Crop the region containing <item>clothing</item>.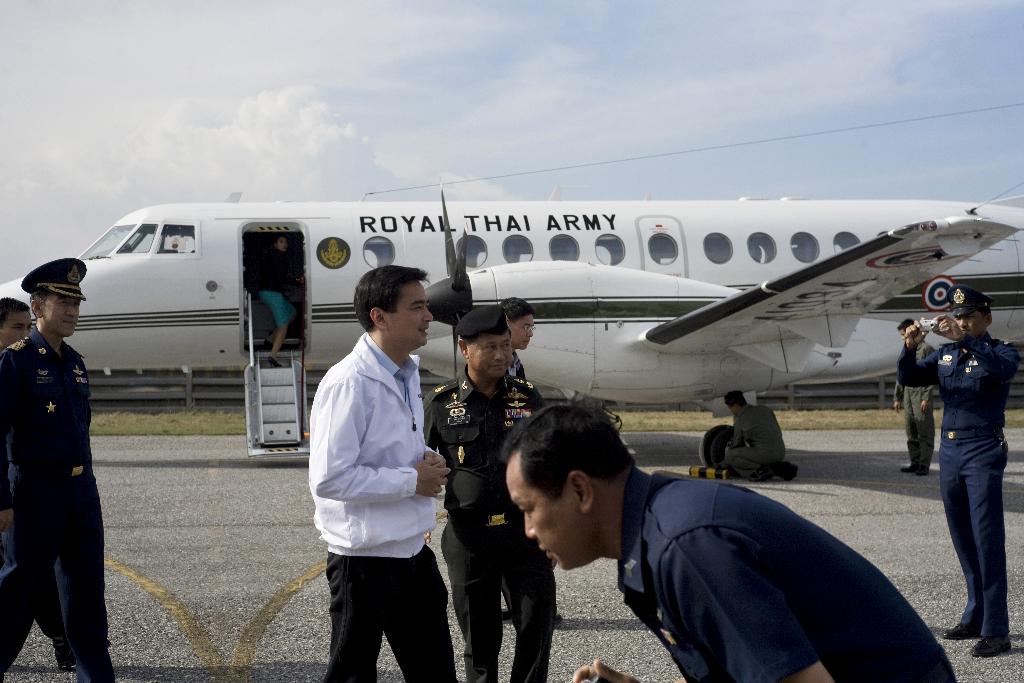
Crop region: bbox=[614, 460, 955, 682].
